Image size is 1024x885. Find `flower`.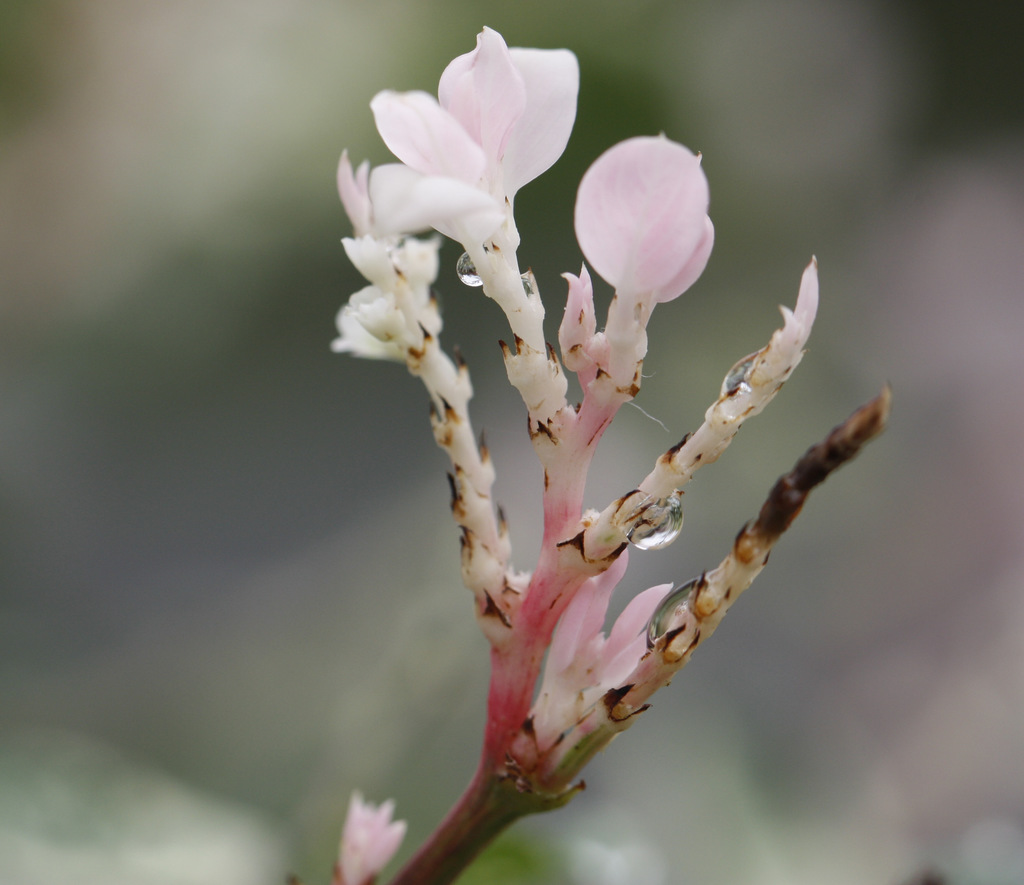
bbox=[381, 22, 569, 251].
